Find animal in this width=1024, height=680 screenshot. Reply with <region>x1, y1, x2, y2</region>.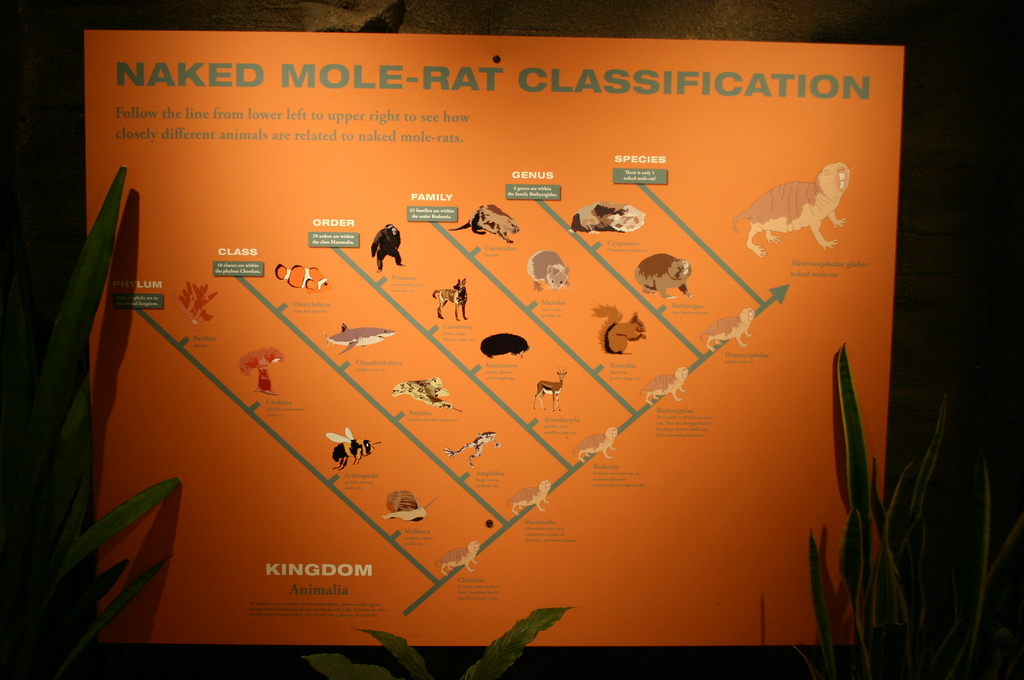
<region>499, 479, 548, 519</region>.
